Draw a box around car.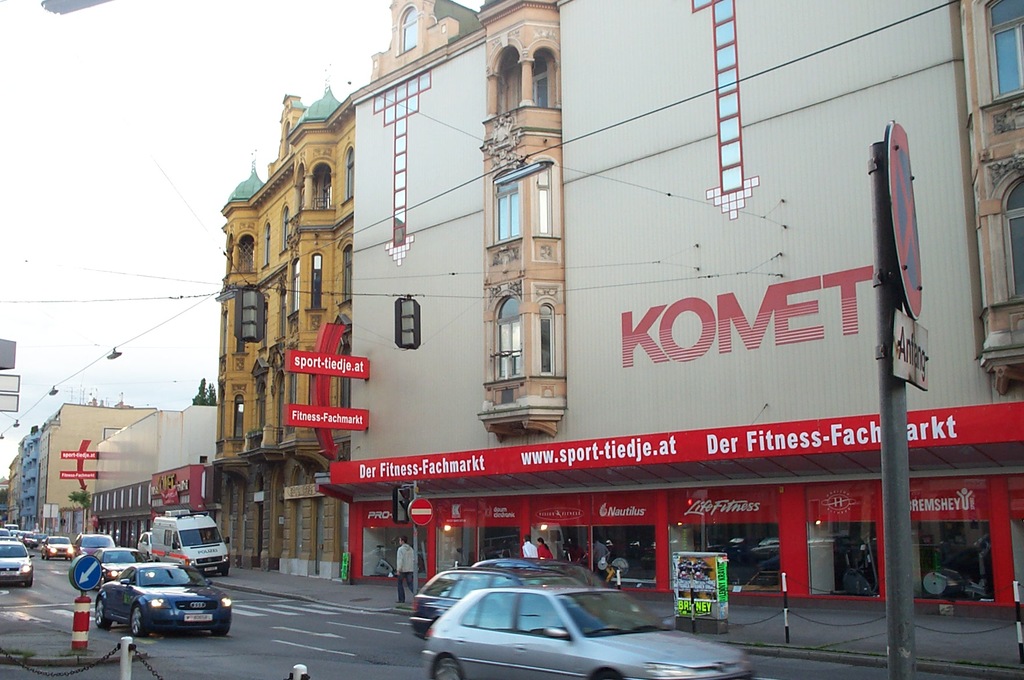
locate(461, 554, 595, 590).
